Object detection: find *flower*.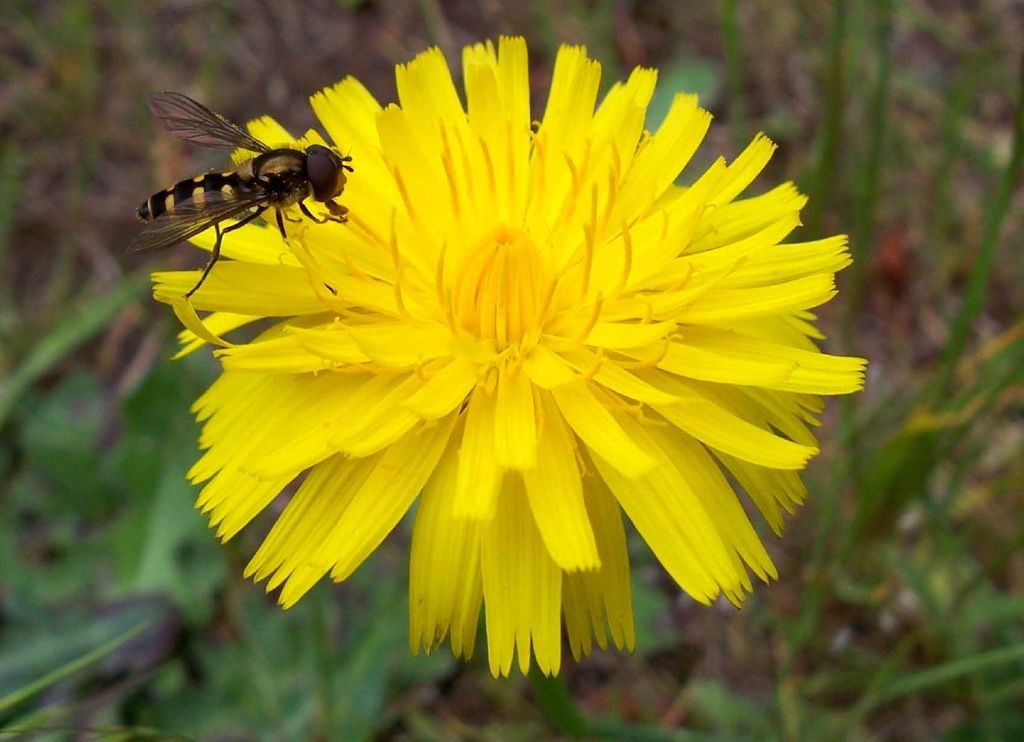
l=126, t=23, r=830, b=668.
